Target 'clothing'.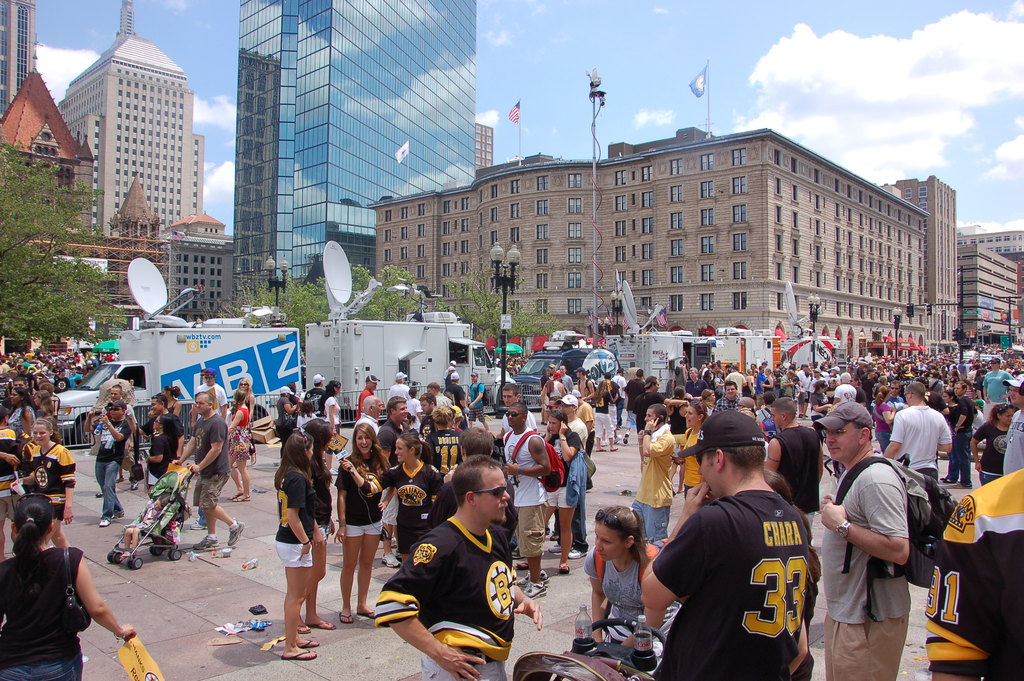
Target region: (305, 460, 333, 546).
